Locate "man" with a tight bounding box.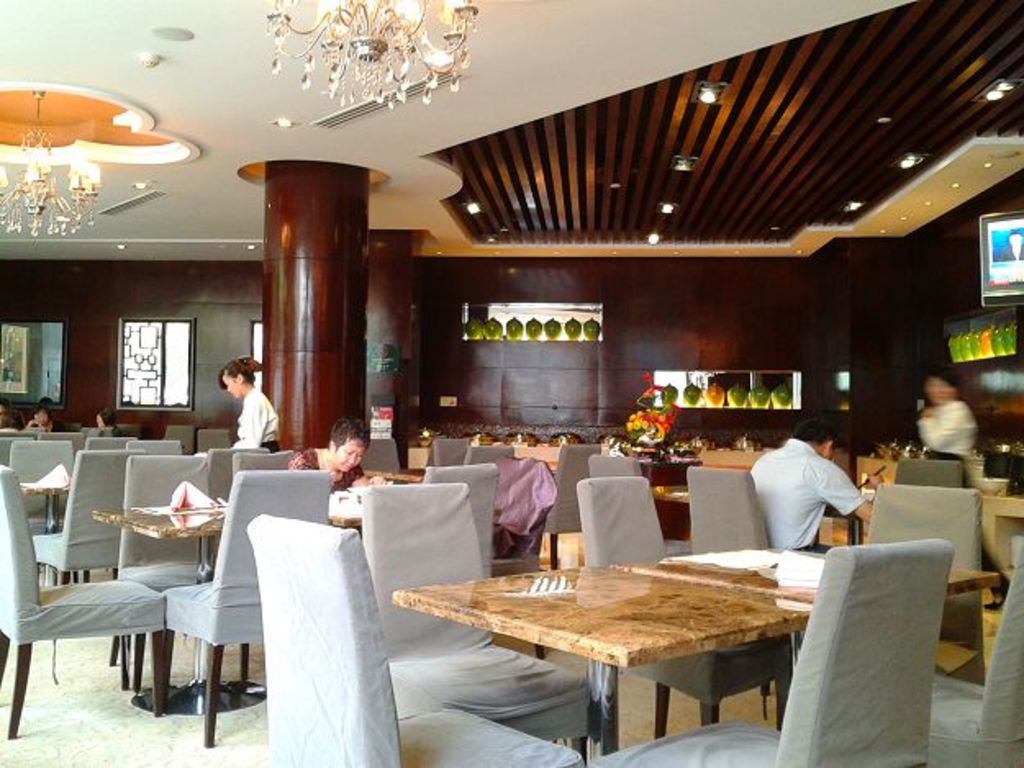
(x1=750, y1=424, x2=881, y2=565).
